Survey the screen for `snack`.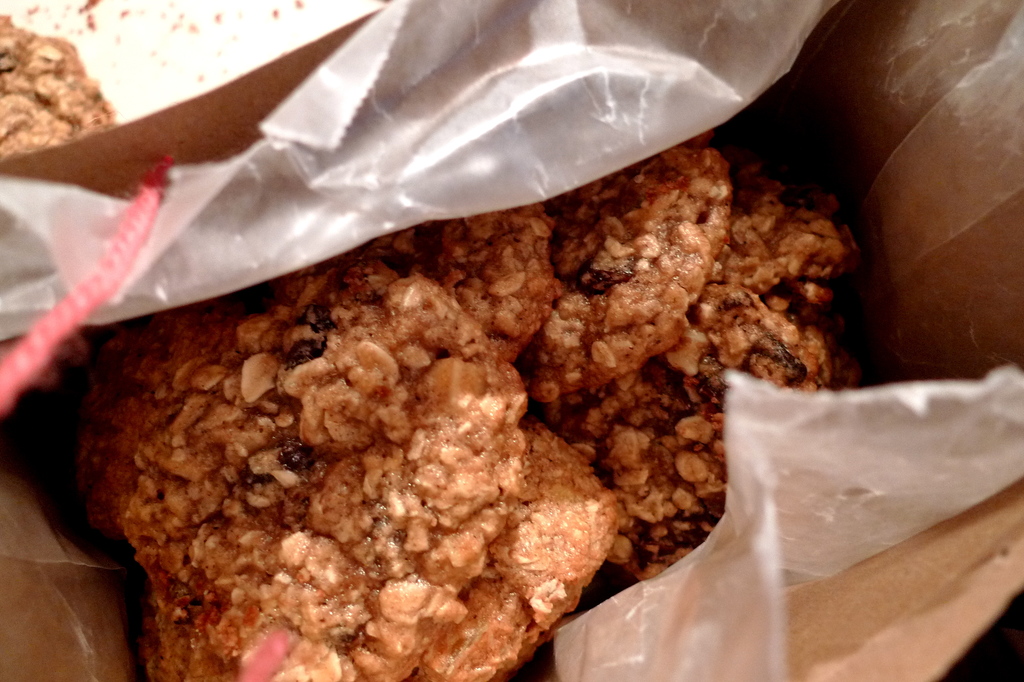
Survey found: 88 272 641 663.
